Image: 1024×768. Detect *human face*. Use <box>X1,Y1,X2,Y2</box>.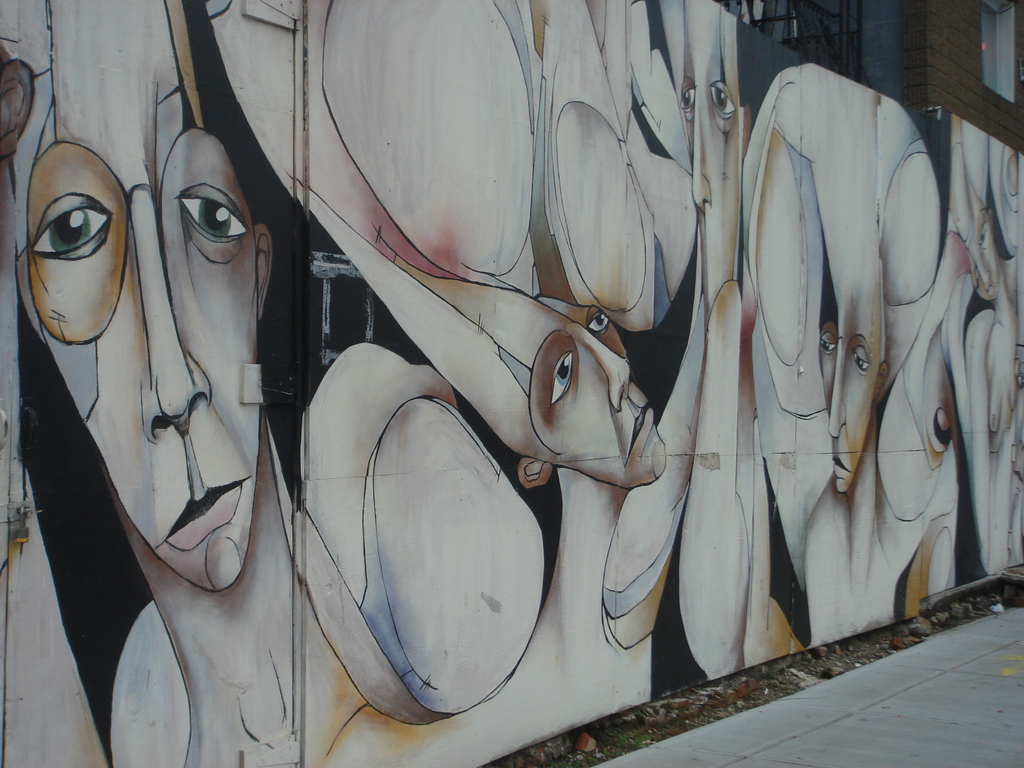
<box>816,324,883,491</box>.
